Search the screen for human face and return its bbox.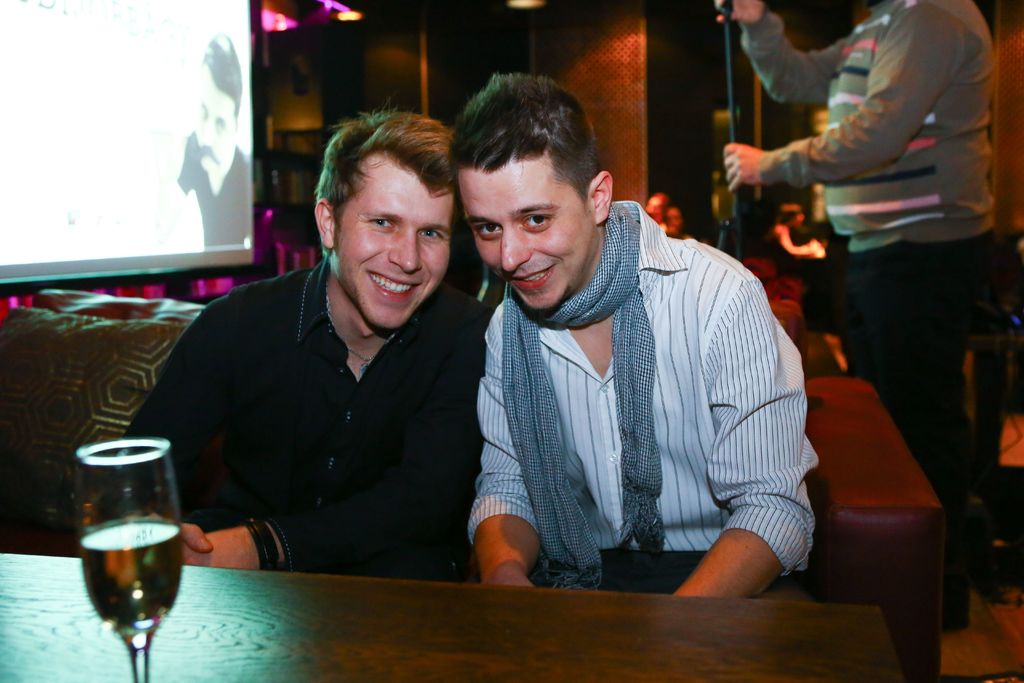
Found: locate(334, 156, 456, 327).
